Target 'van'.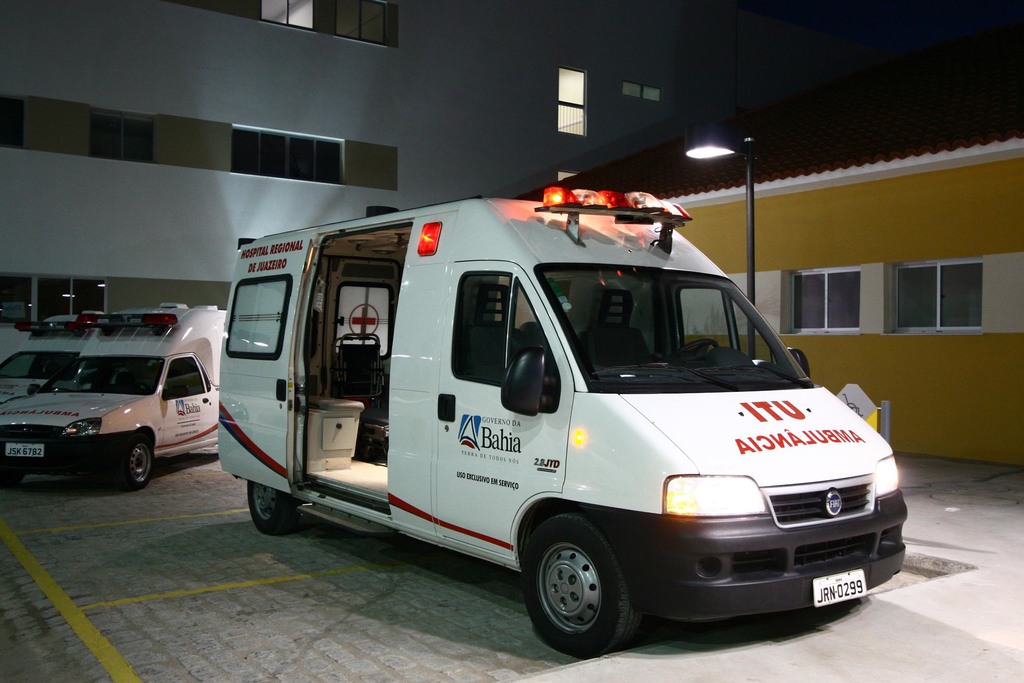
Target region: select_region(216, 184, 911, 661).
